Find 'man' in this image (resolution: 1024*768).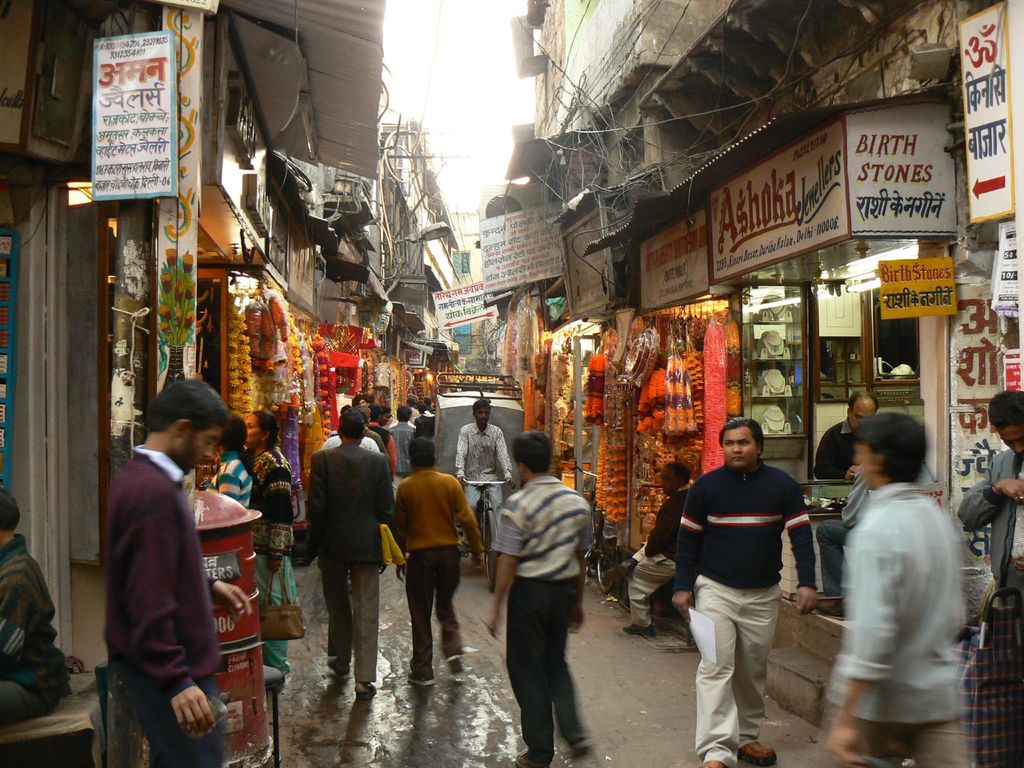
304:406:397:698.
